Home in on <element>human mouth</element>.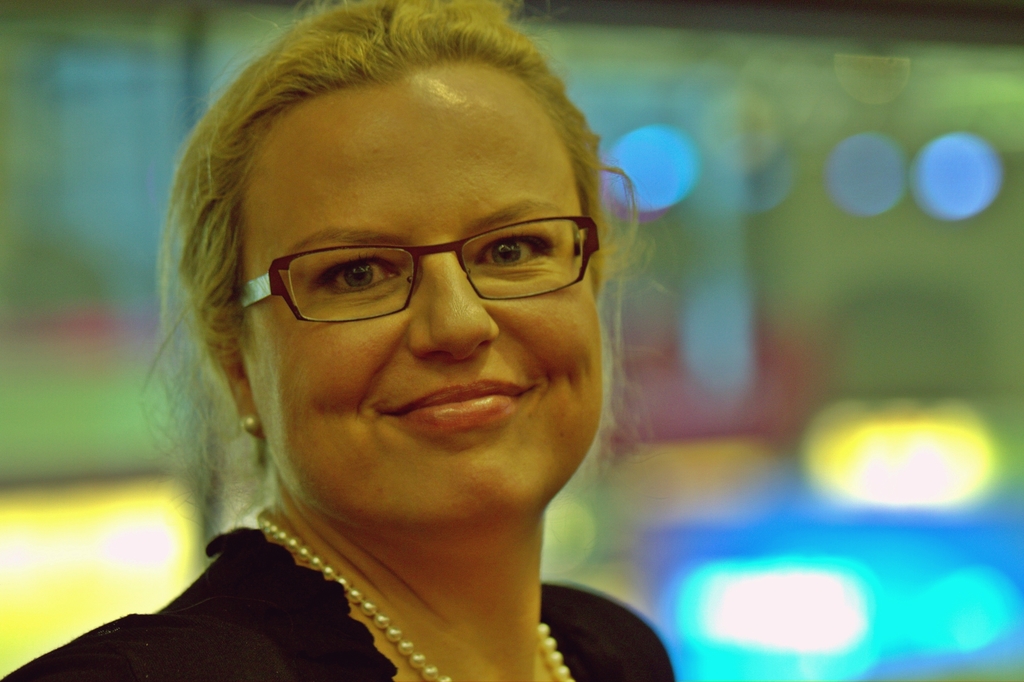
Homed in at box(376, 377, 539, 434).
